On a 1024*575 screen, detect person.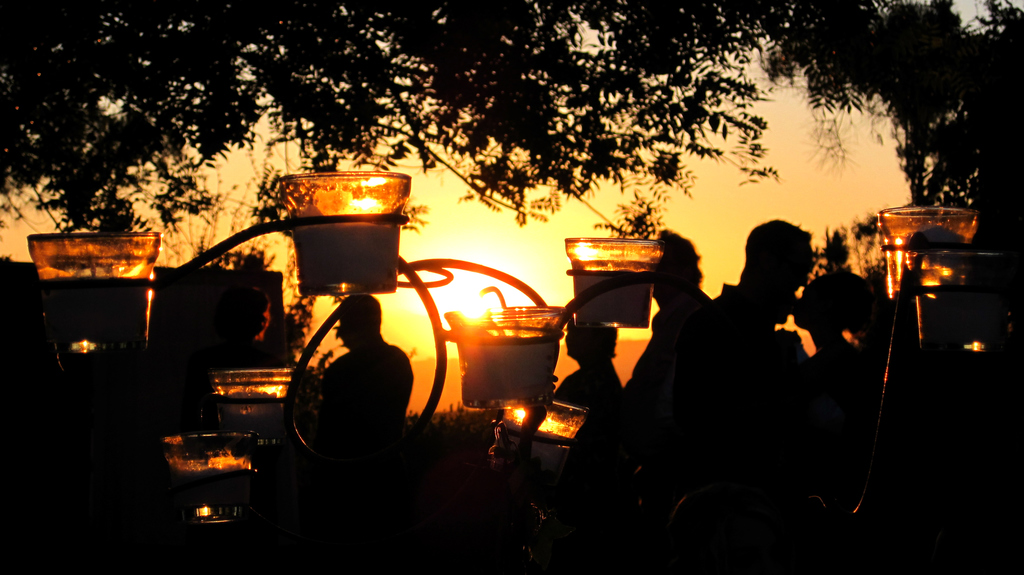
{"left": 557, "top": 308, "right": 645, "bottom": 413}.
